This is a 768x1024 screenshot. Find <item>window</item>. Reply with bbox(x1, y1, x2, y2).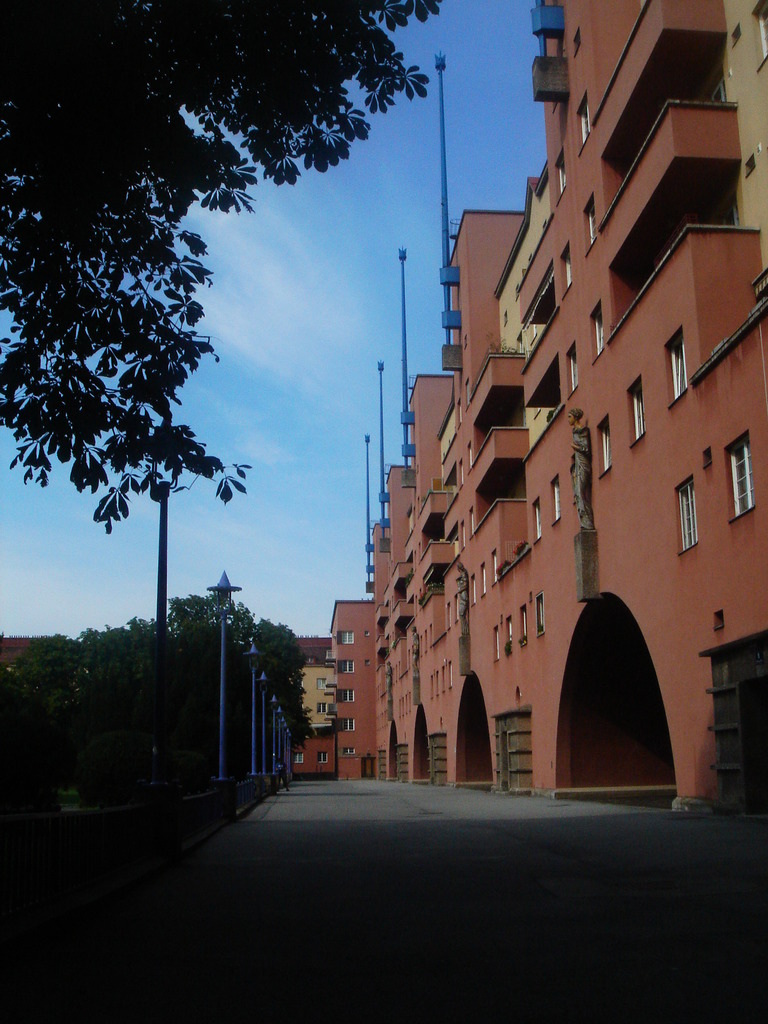
bbox(338, 693, 355, 705).
